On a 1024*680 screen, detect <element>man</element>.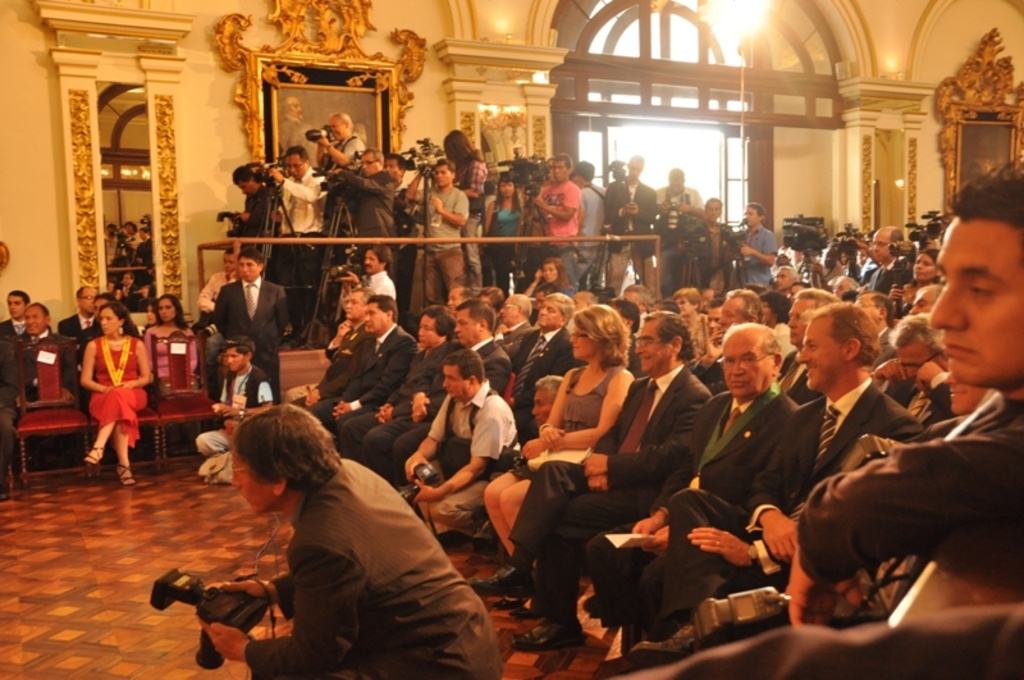
x1=709 y1=289 x2=769 y2=323.
